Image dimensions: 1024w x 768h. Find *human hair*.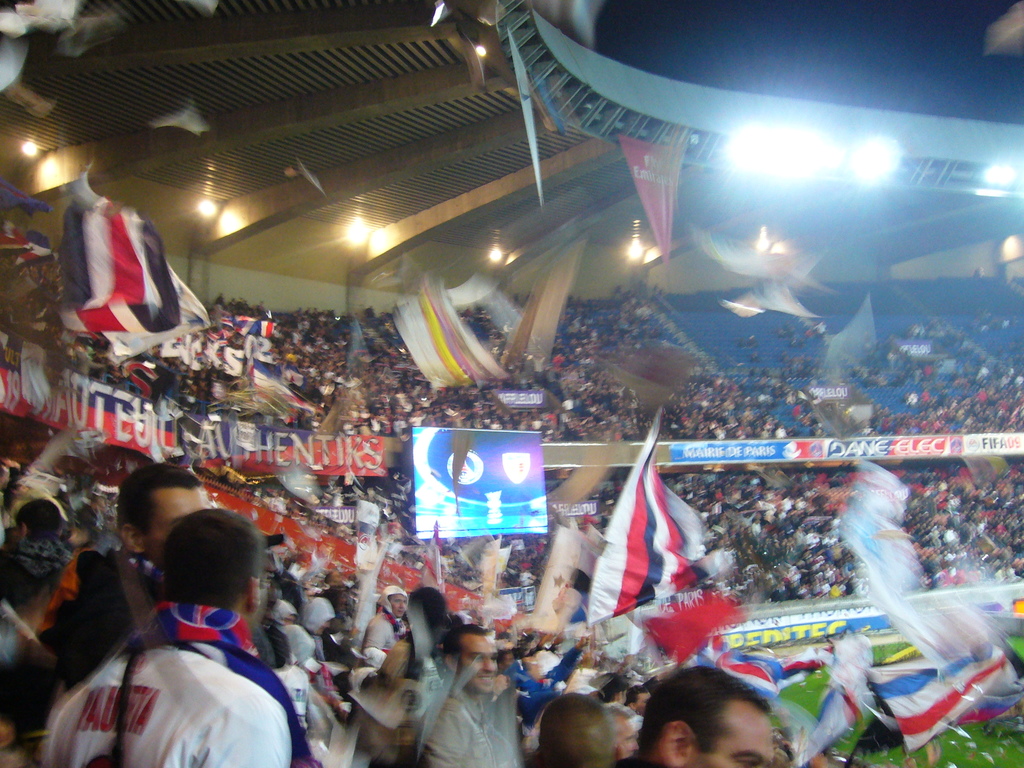
select_region(647, 676, 785, 762).
